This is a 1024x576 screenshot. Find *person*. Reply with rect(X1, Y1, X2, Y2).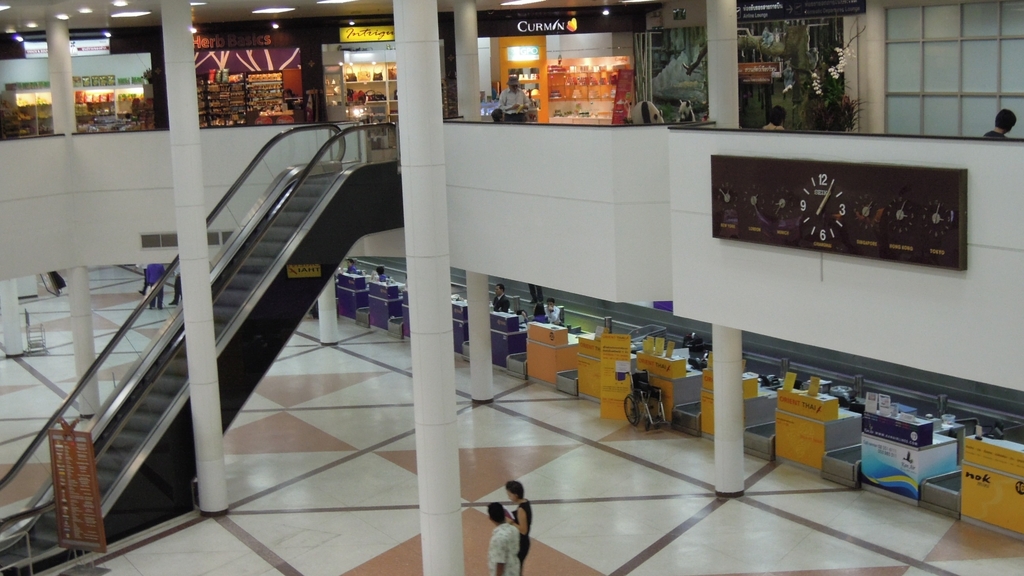
rect(372, 266, 384, 277).
